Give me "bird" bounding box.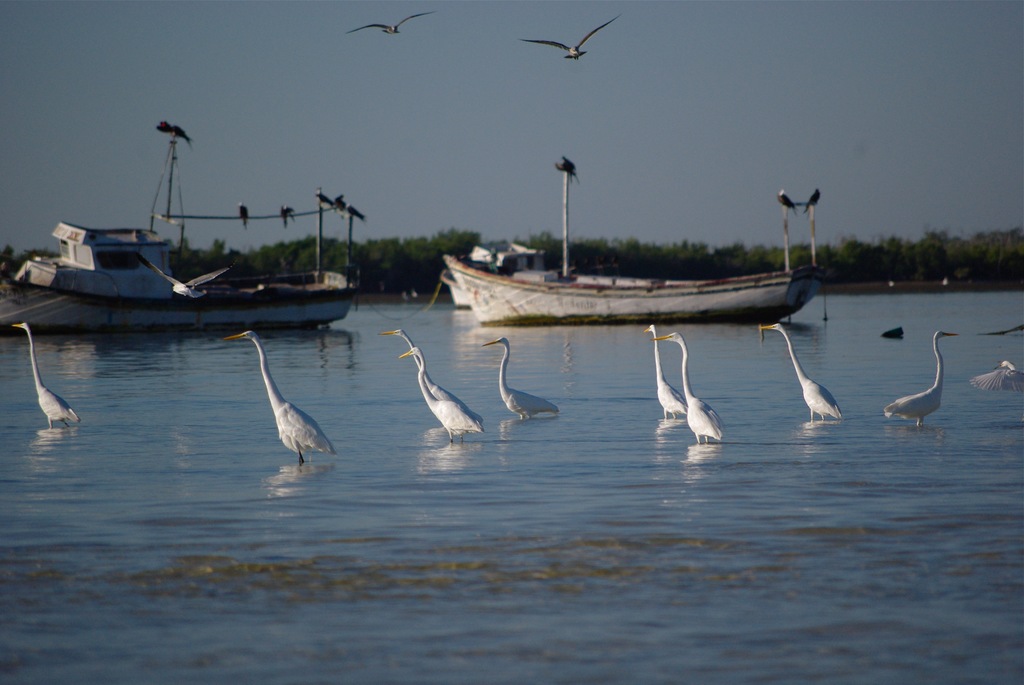
box(399, 349, 485, 447).
